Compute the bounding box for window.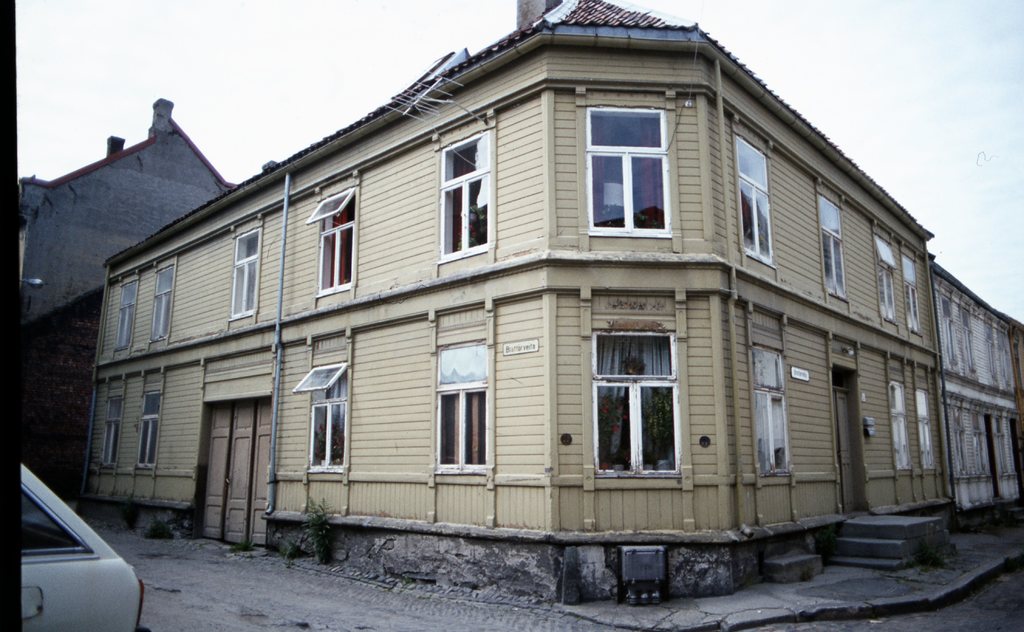
{"x1": 586, "y1": 103, "x2": 674, "y2": 234}.
